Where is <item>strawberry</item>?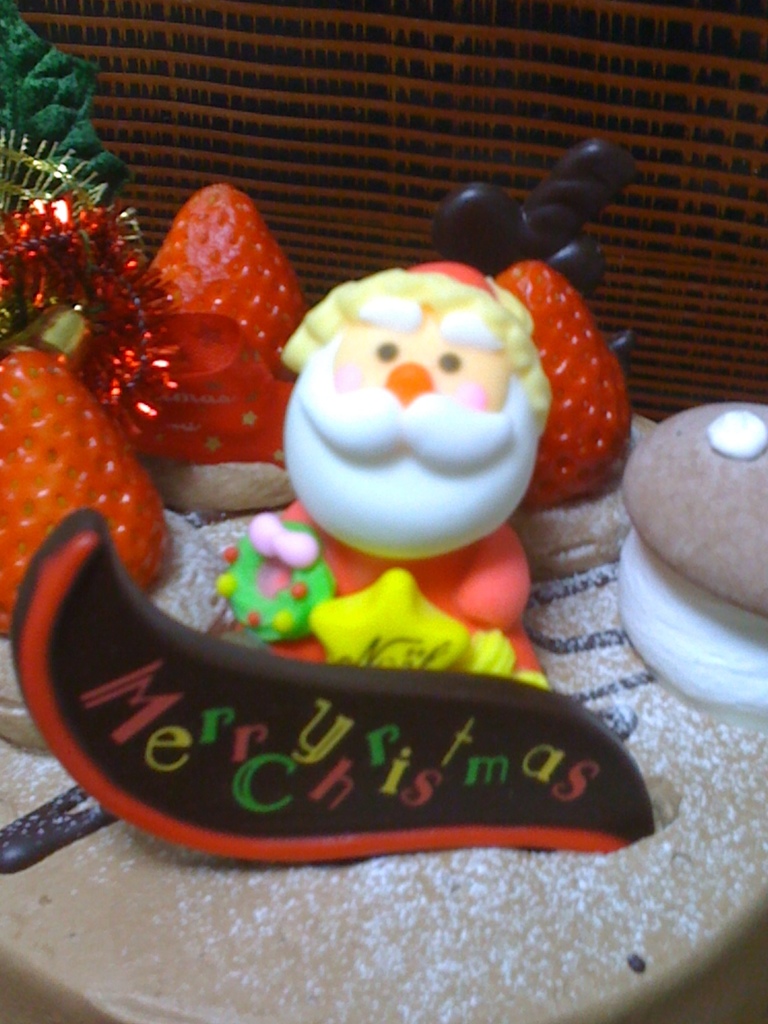
0/351/180/638.
